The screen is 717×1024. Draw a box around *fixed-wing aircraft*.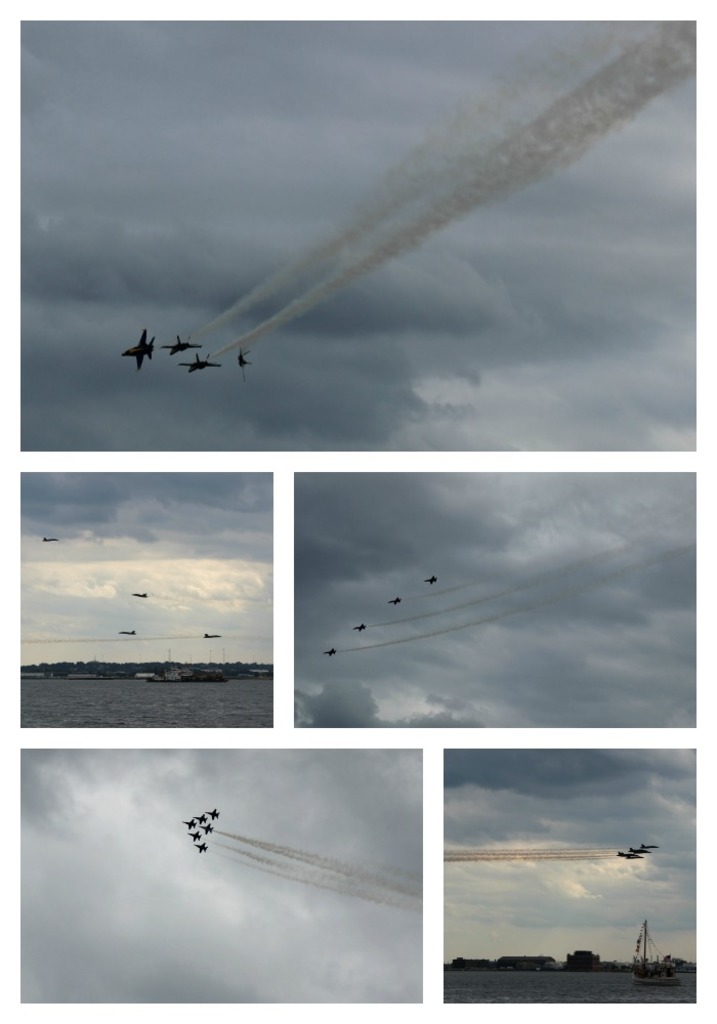
box=[164, 321, 208, 359].
